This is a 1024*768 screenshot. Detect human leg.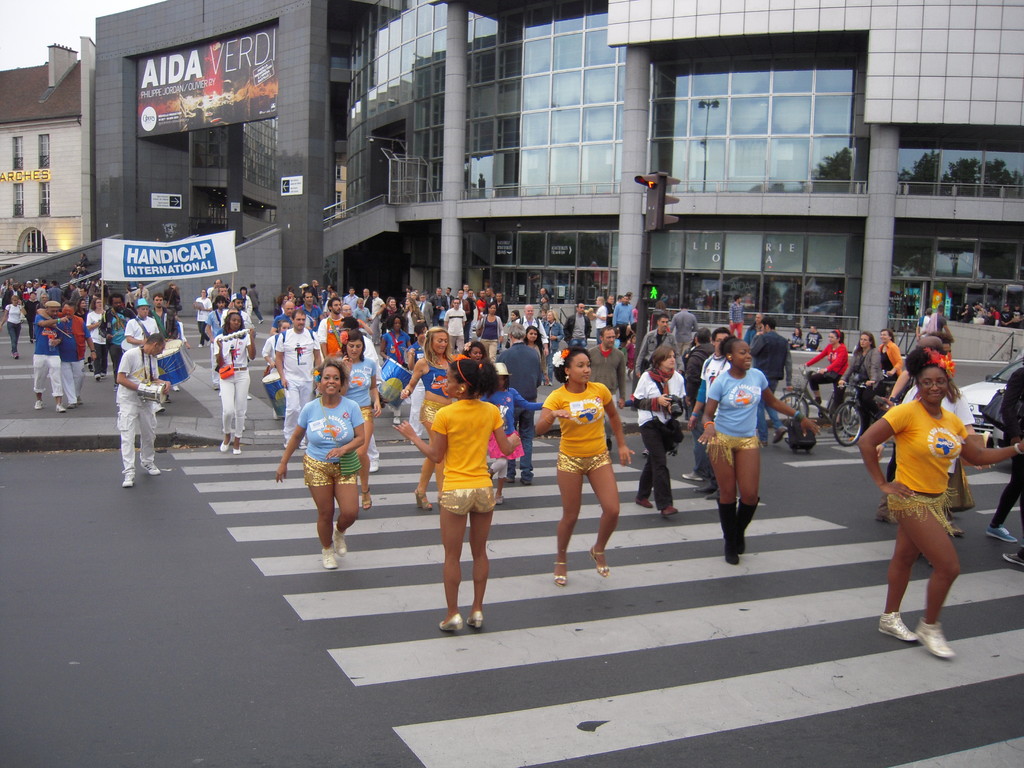
(892, 502, 965, 663).
